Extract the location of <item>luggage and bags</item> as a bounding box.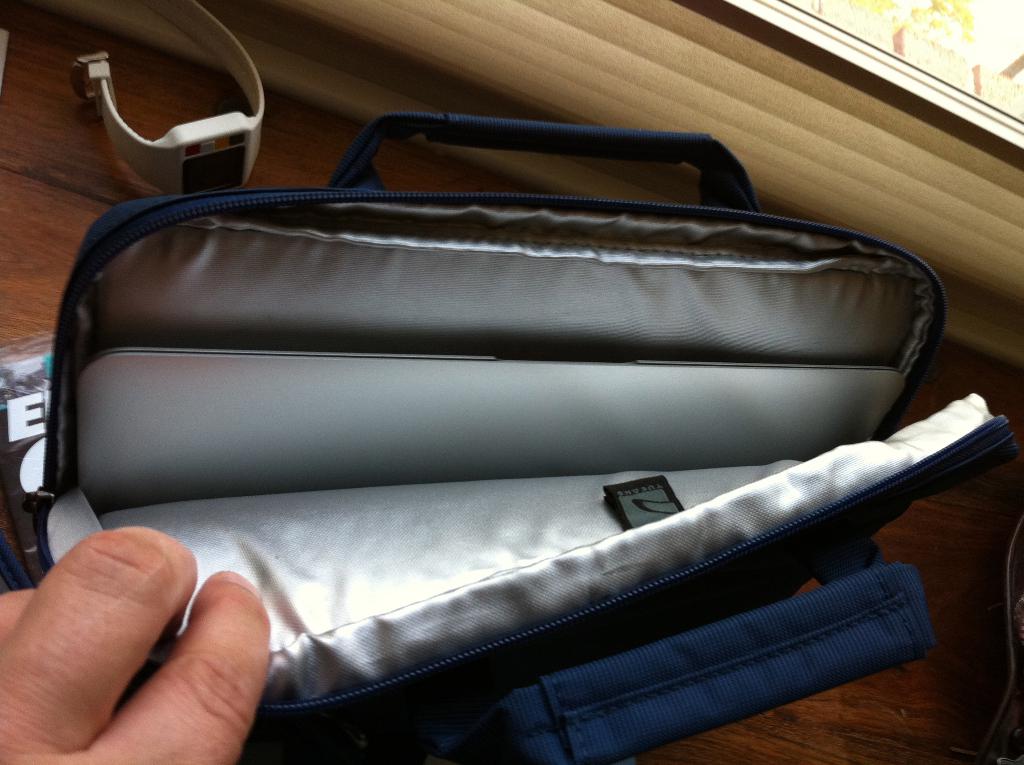
left=22, top=126, right=1011, bottom=763.
